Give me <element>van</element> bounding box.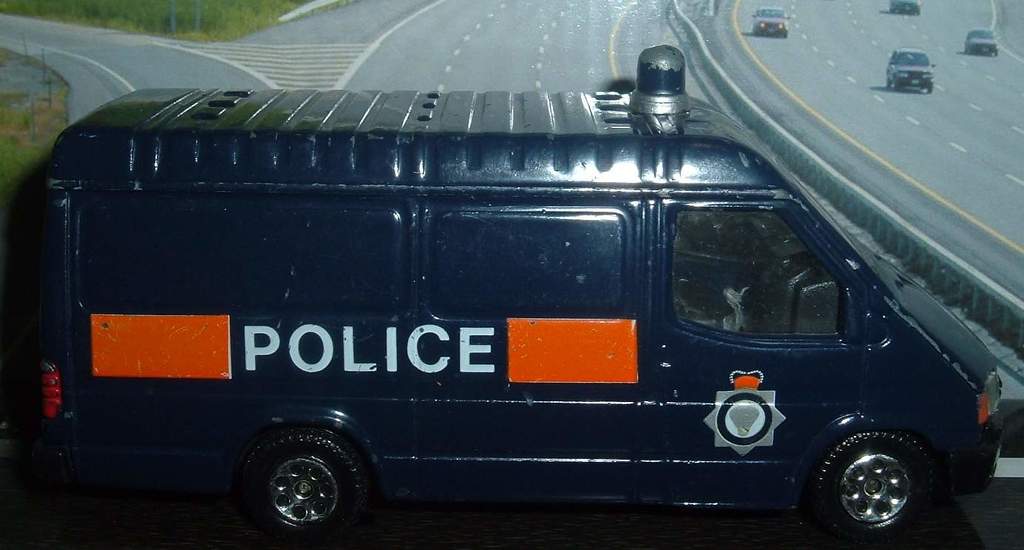
box=[8, 43, 1006, 549].
